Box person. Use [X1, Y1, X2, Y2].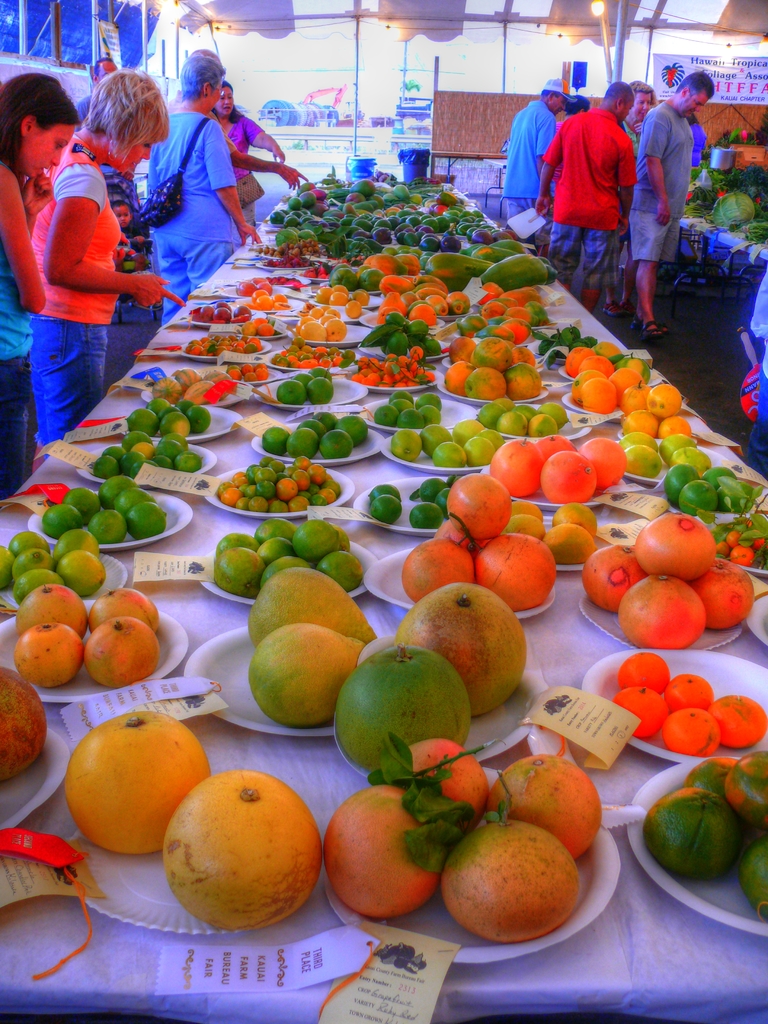
[114, 198, 147, 268].
